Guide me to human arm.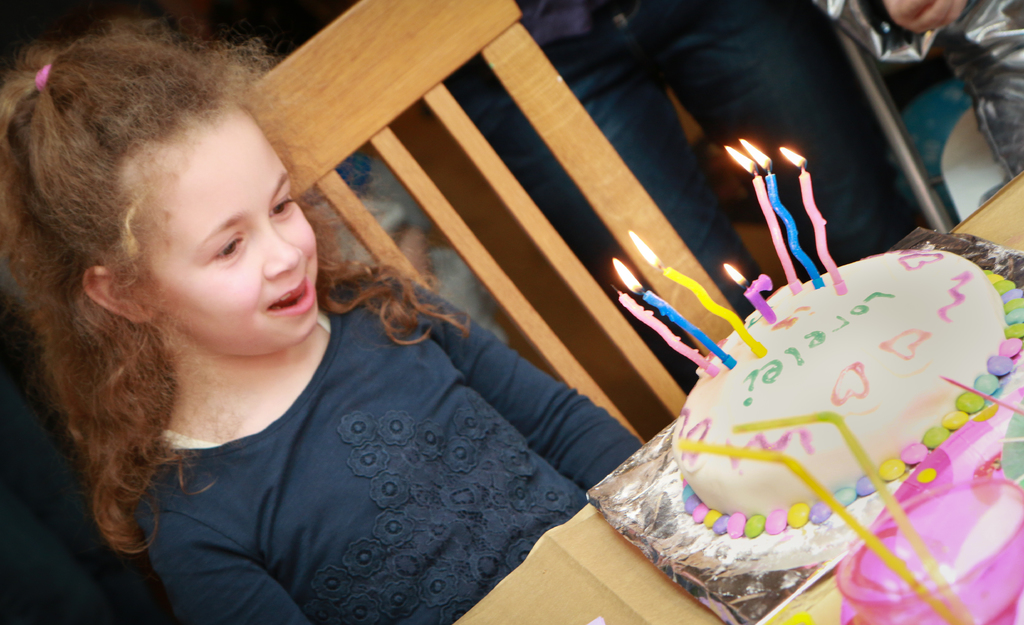
Guidance: crop(388, 273, 643, 495).
